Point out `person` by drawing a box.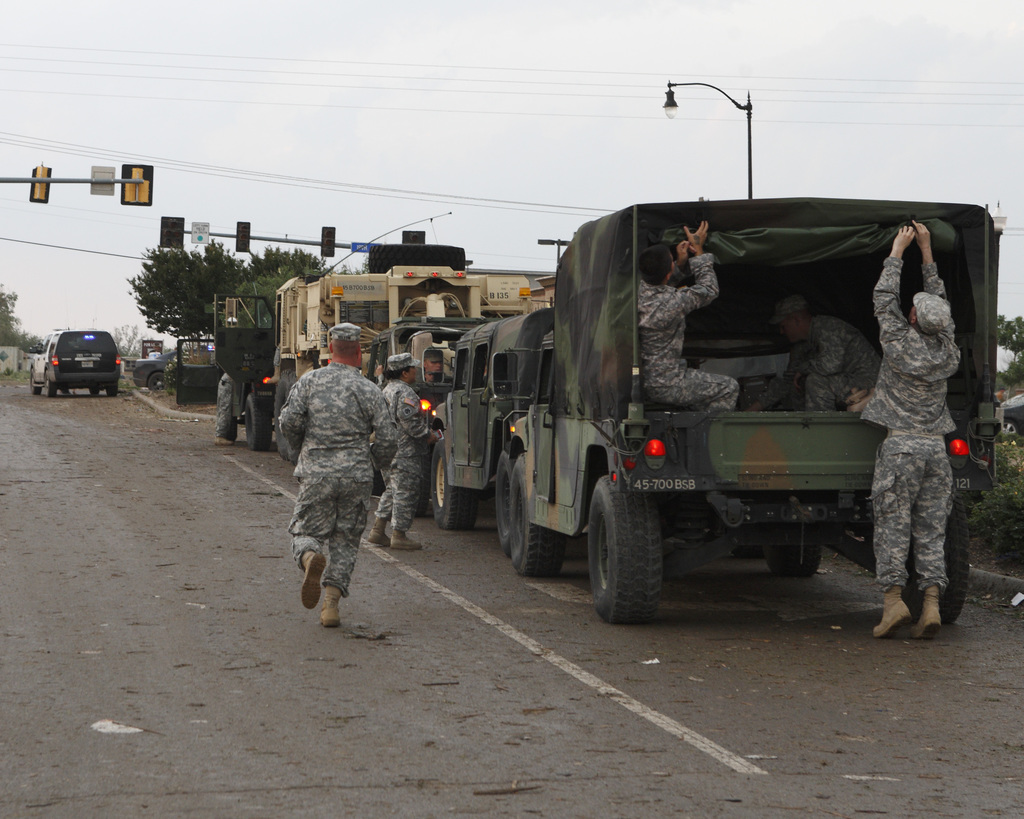
[x1=409, y1=354, x2=458, y2=518].
